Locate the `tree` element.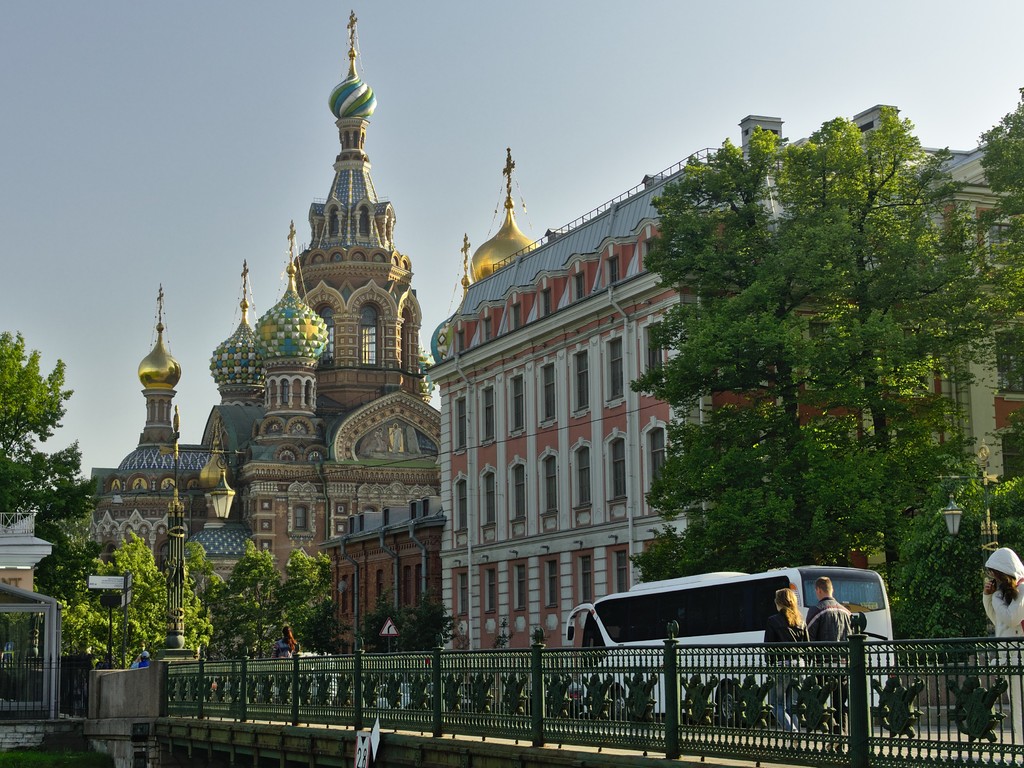
Element bbox: bbox=(38, 506, 102, 607).
